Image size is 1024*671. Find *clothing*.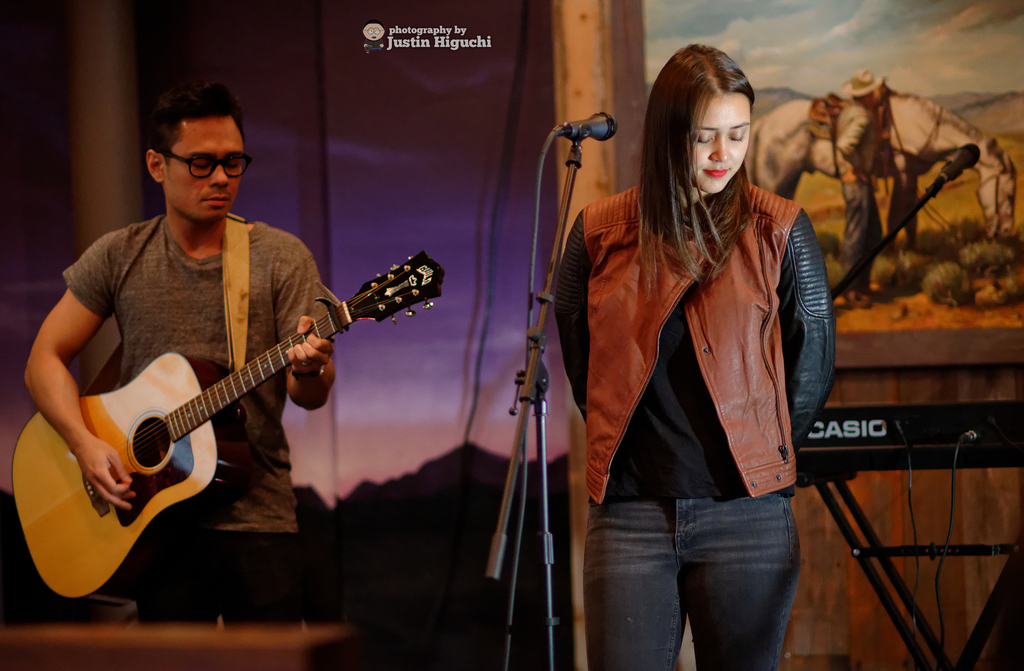
{"left": 128, "top": 539, "right": 305, "bottom": 629}.
